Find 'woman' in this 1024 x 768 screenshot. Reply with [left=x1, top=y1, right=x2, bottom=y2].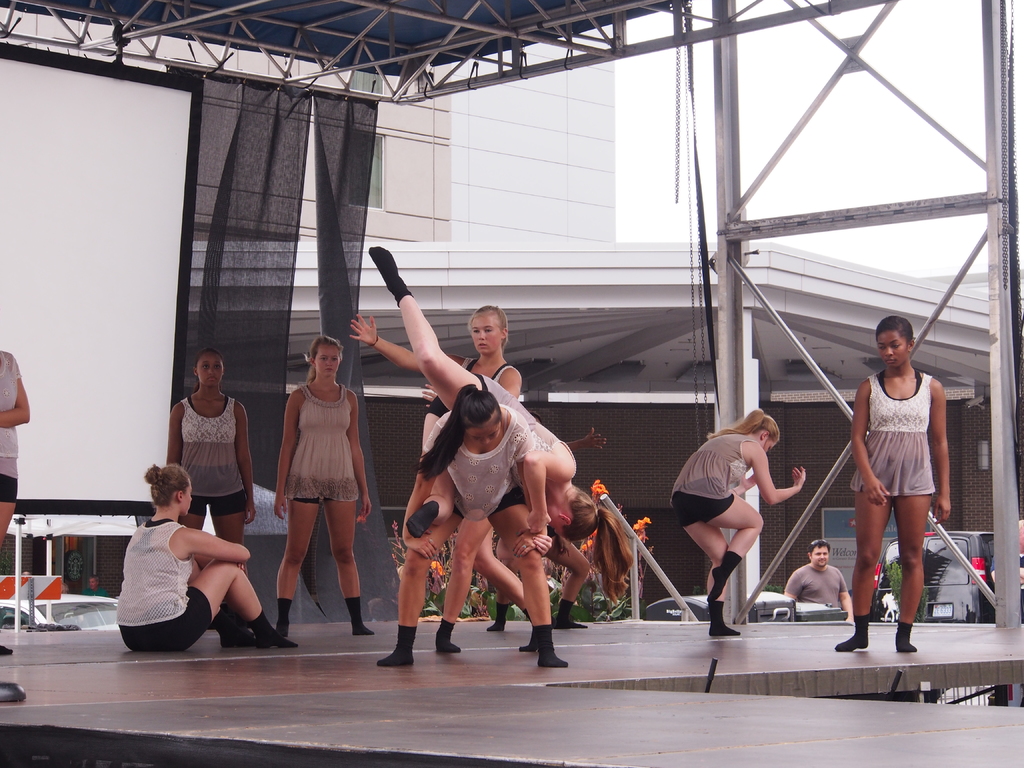
[left=268, top=335, right=365, bottom=623].
